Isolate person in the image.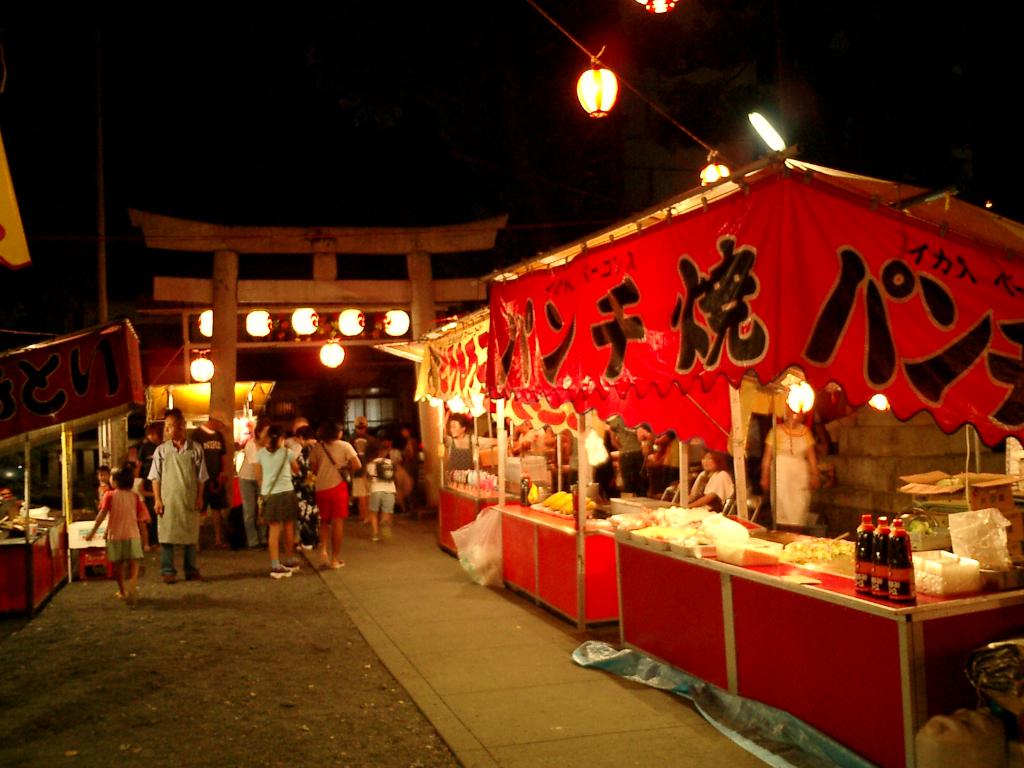
Isolated region: 83, 463, 148, 604.
